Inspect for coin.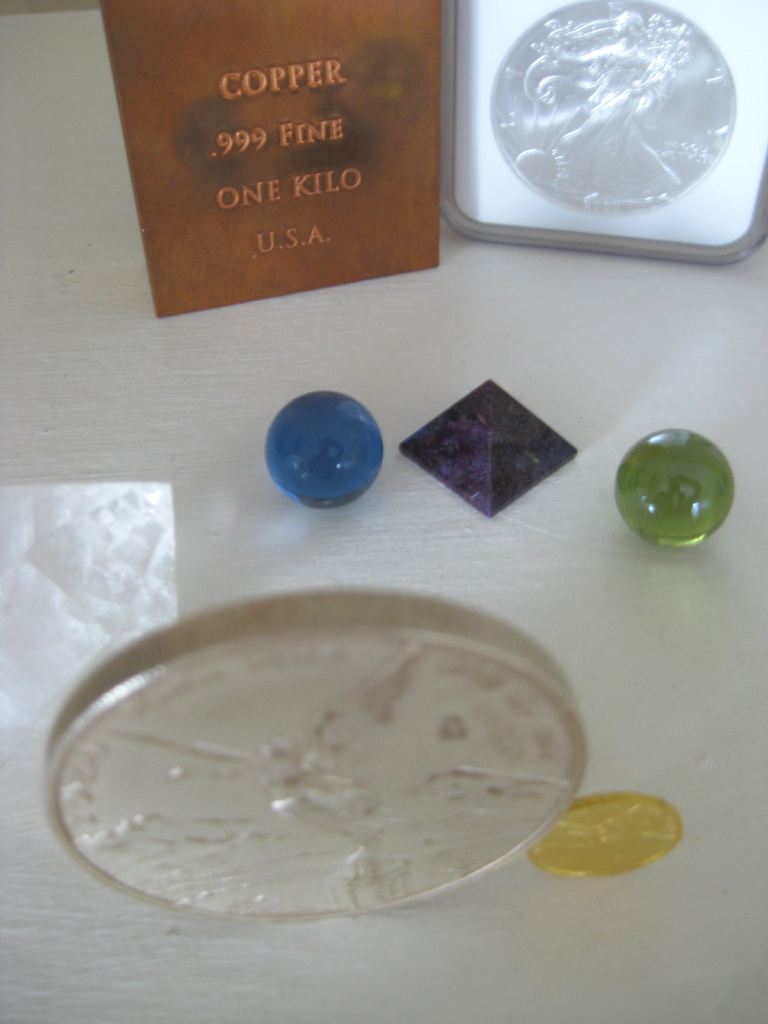
Inspection: BBox(490, 0, 739, 211).
